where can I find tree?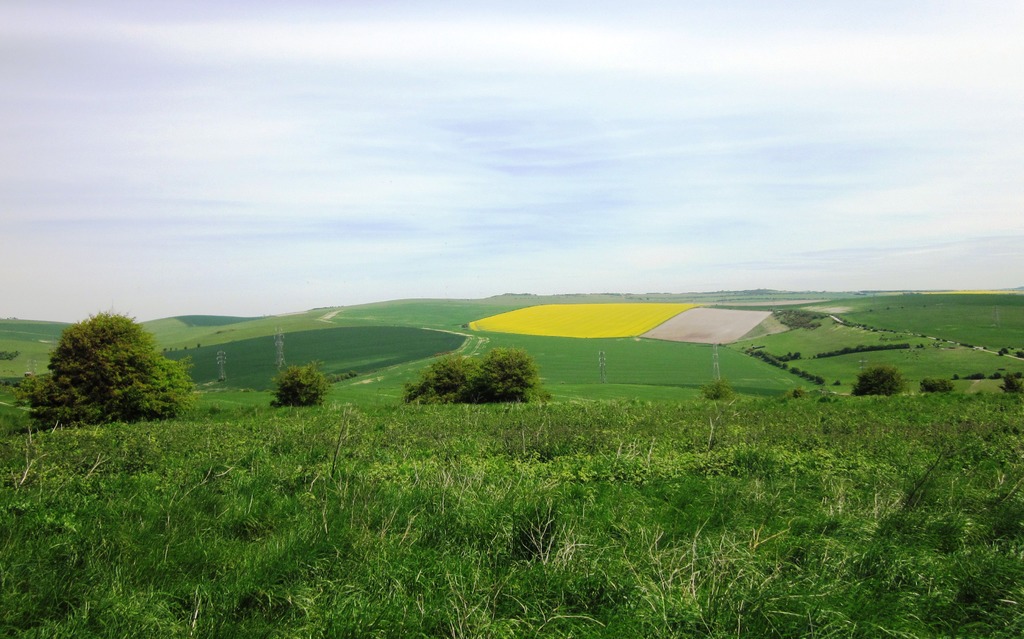
You can find it at 846, 361, 911, 398.
